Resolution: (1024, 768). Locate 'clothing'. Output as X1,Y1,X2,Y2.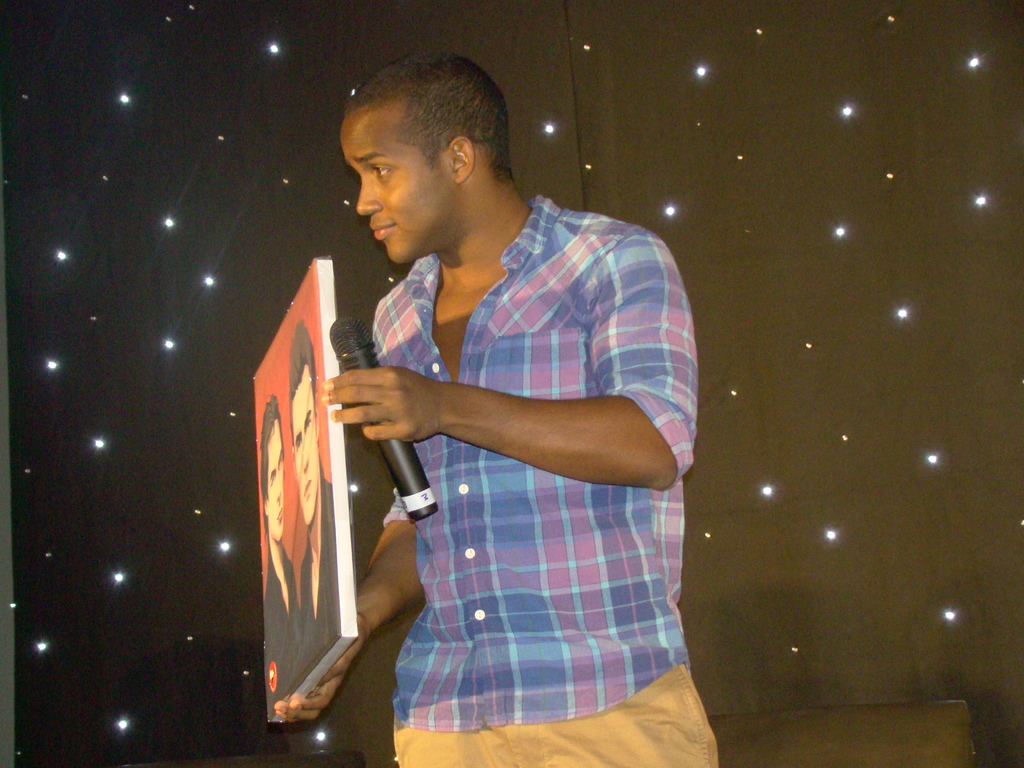
266,541,300,705.
